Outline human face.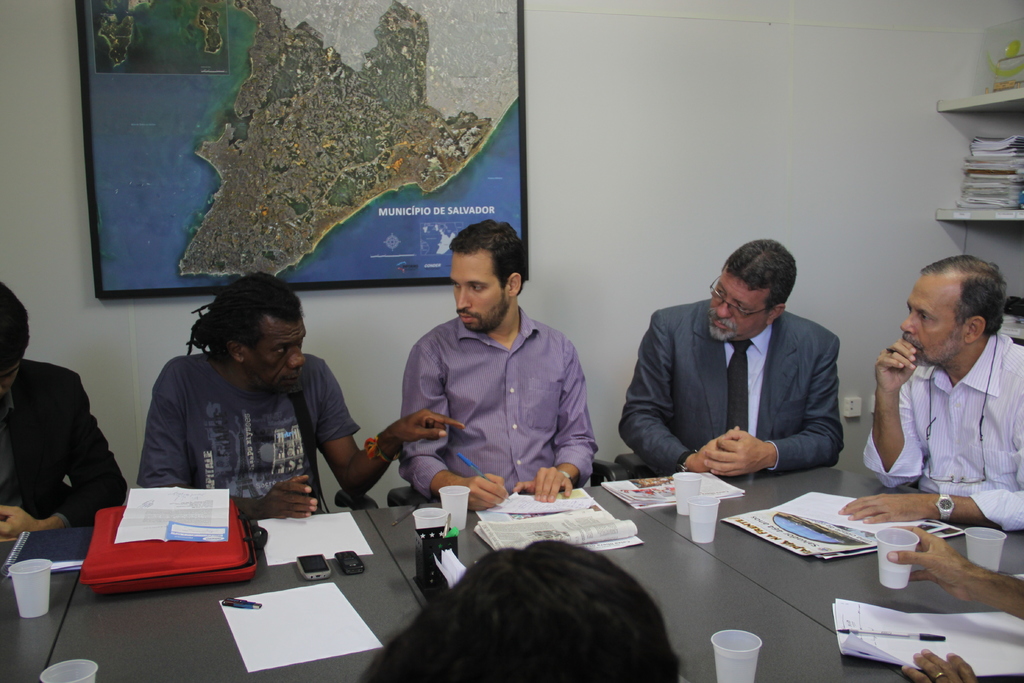
Outline: bbox=[449, 253, 504, 336].
